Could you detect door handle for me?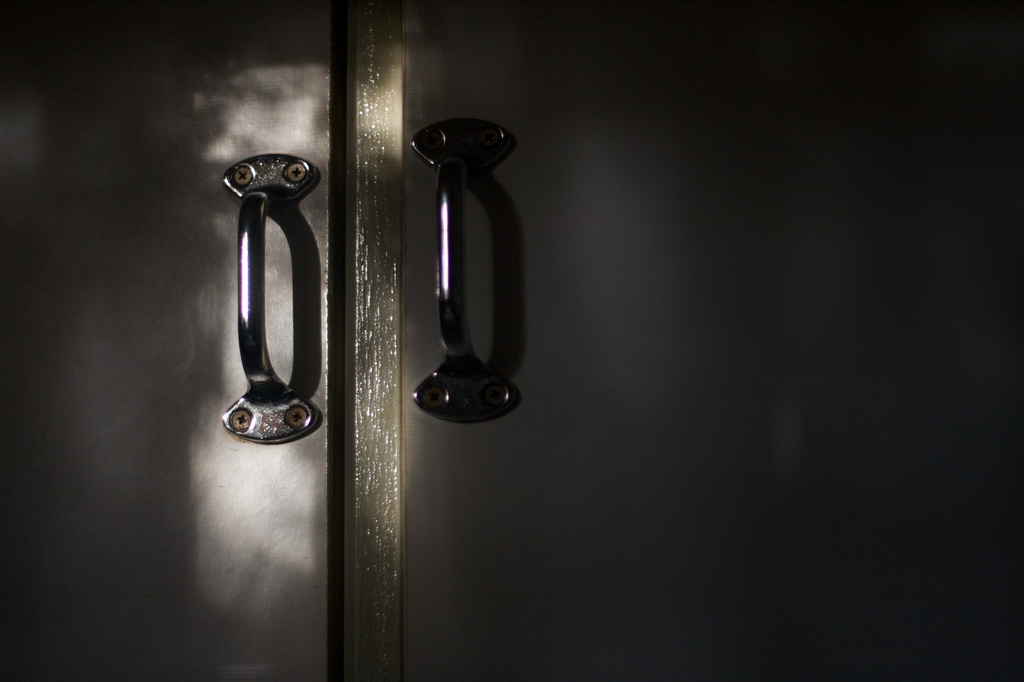
Detection result: x1=221, y1=152, x2=322, y2=440.
